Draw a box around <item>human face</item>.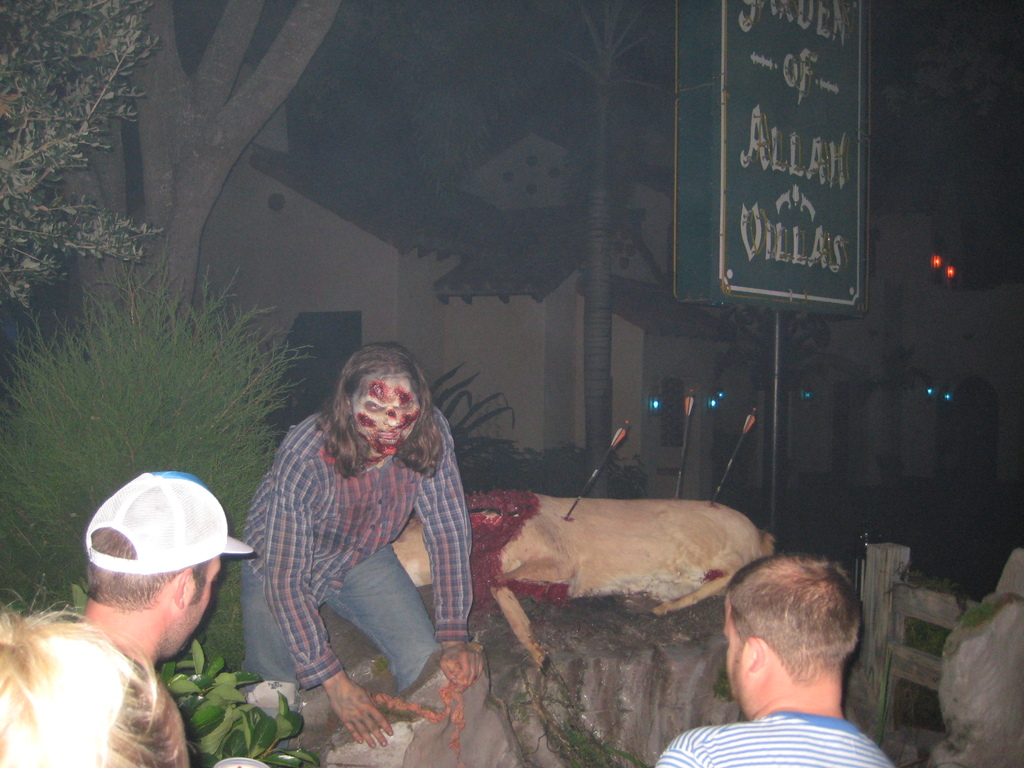
(left=159, top=550, right=223, bottom=664).
